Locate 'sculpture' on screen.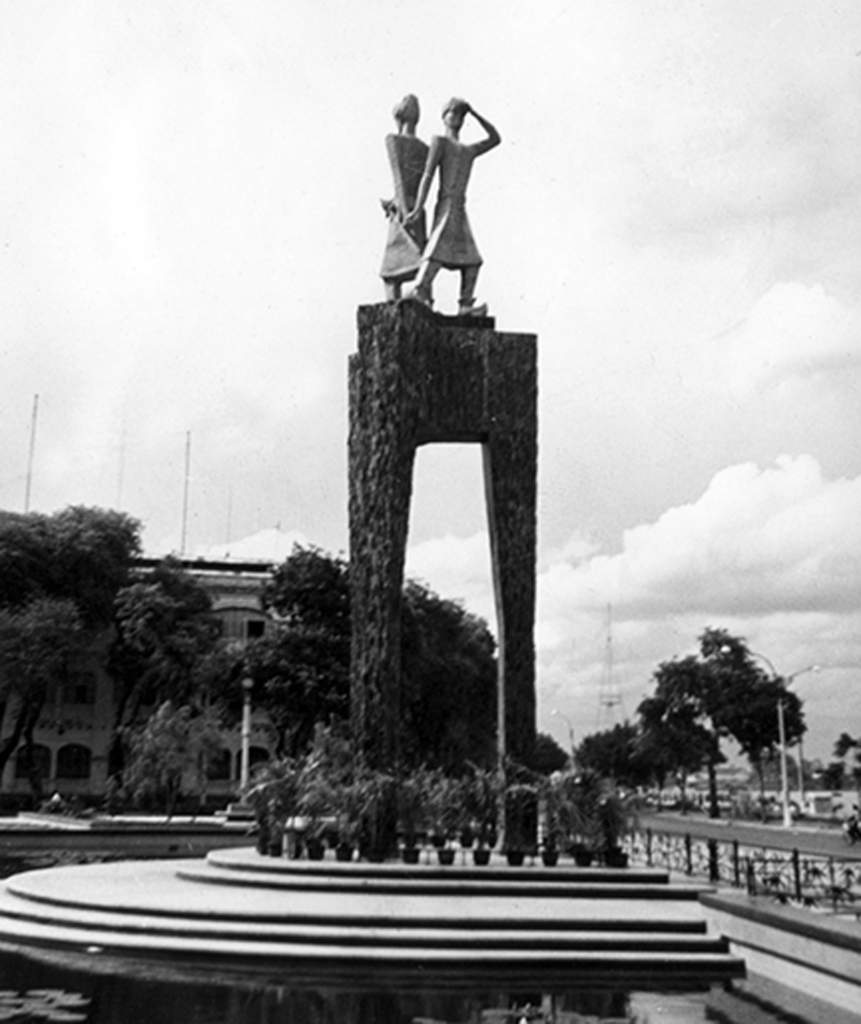
On screen at [370,82,441,304].
